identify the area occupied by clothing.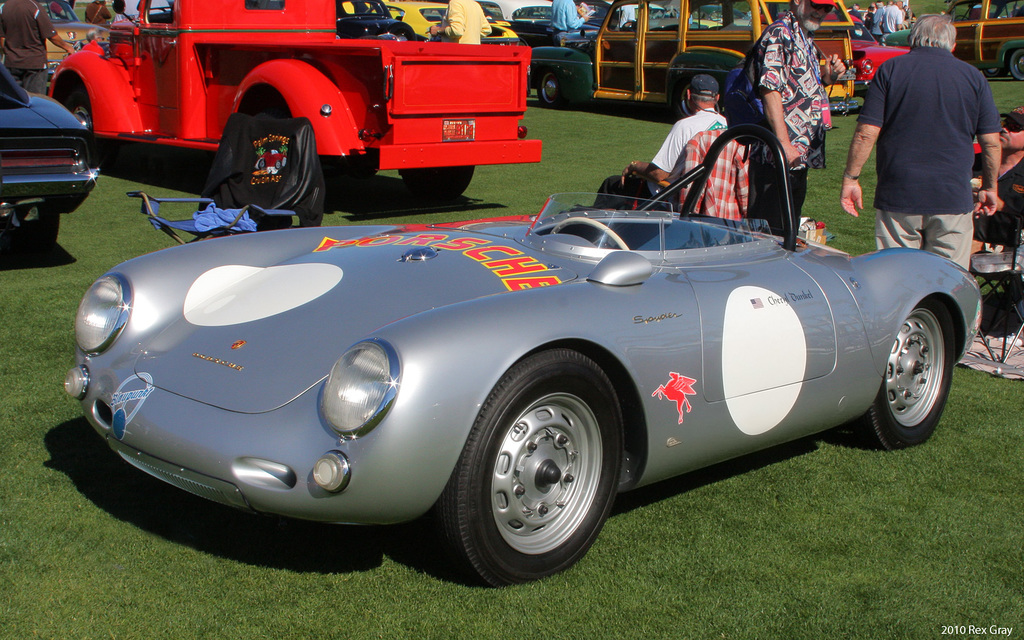
Area: region(854, 12, 1000, 258).
